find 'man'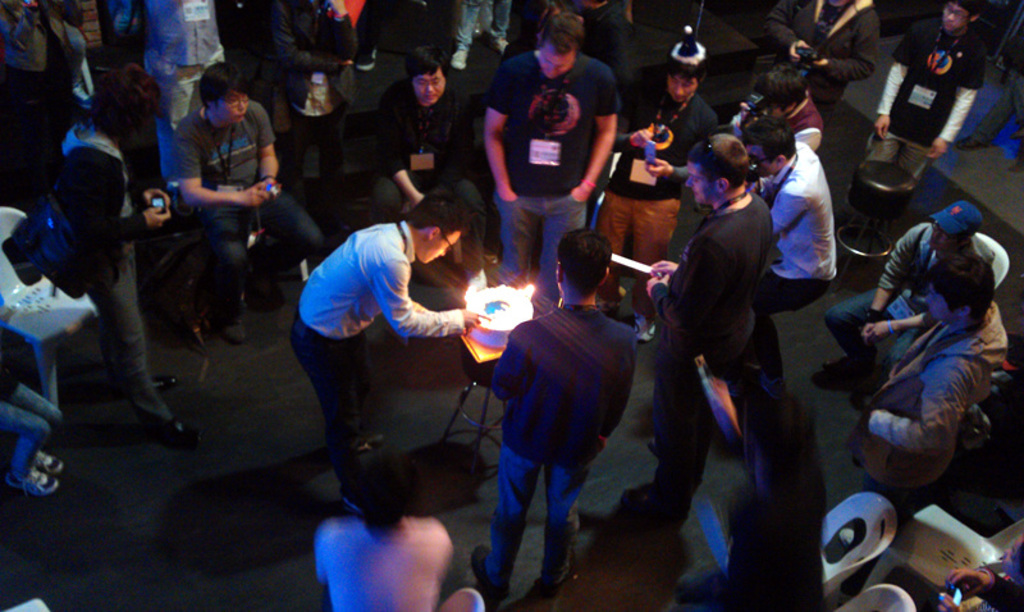
{"x1": 447, "y1": 221, "x2": 649, "y2": 606}
